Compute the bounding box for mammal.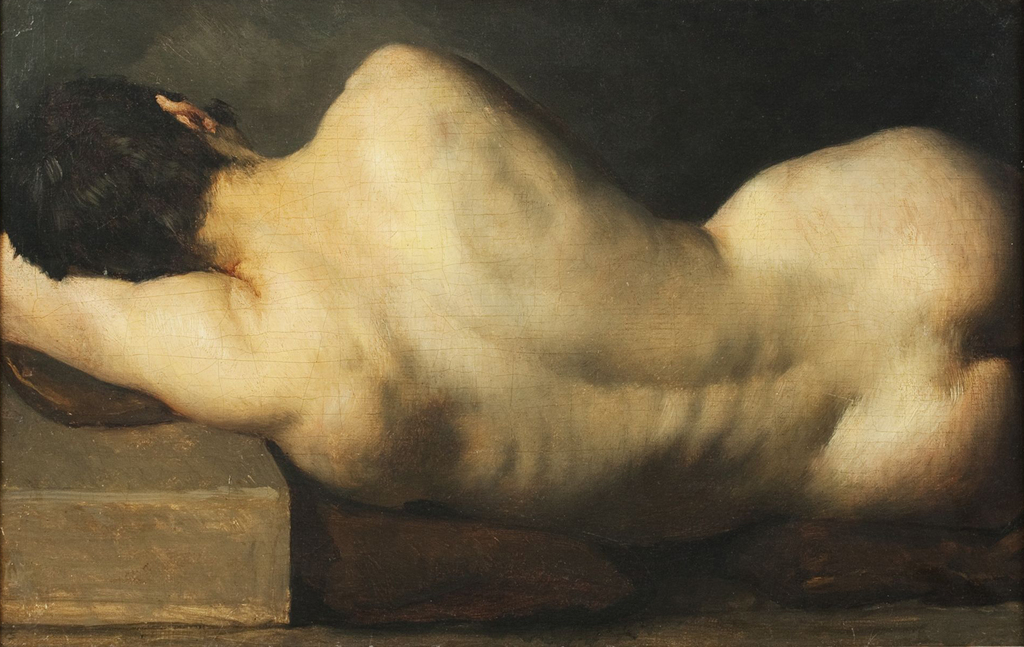
bbox=[0, 0, 1023, 615].
